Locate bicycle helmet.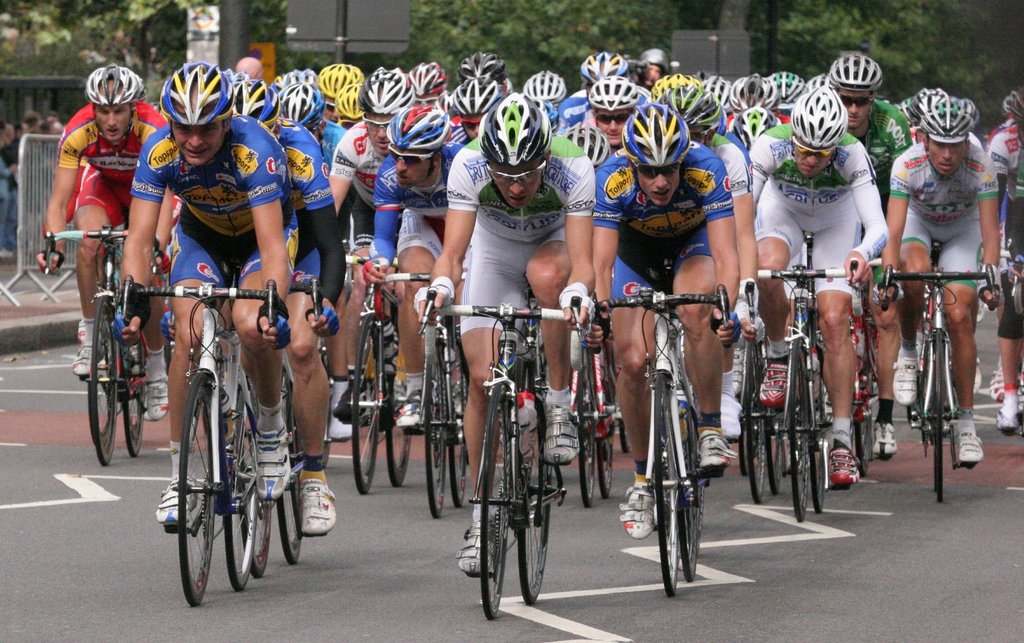
Bounding box: l=279, t=83, r=325, b=133.
